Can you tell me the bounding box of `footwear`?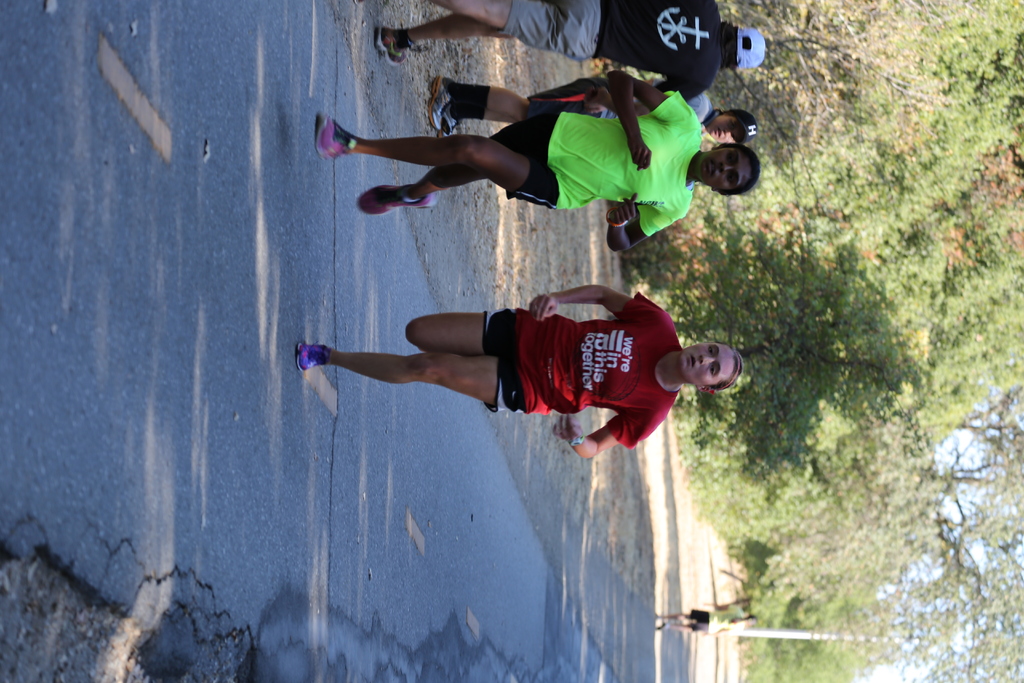
<bbox>315, 111, 343, 163</bbox>.
